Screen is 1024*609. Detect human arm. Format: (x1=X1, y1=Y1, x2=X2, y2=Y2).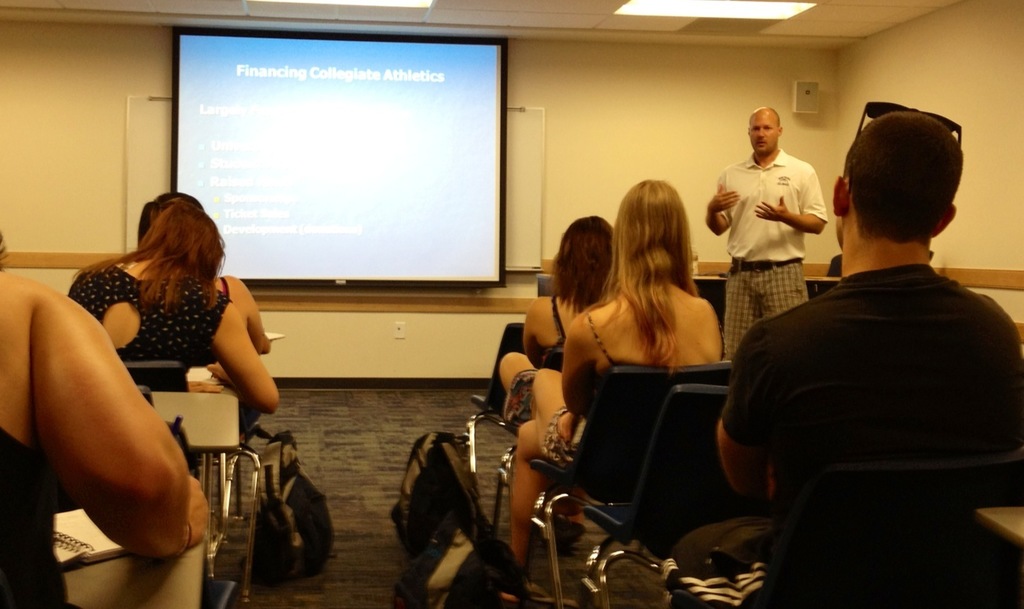
(x1=516, y1=297, x2=537, y2=370).
